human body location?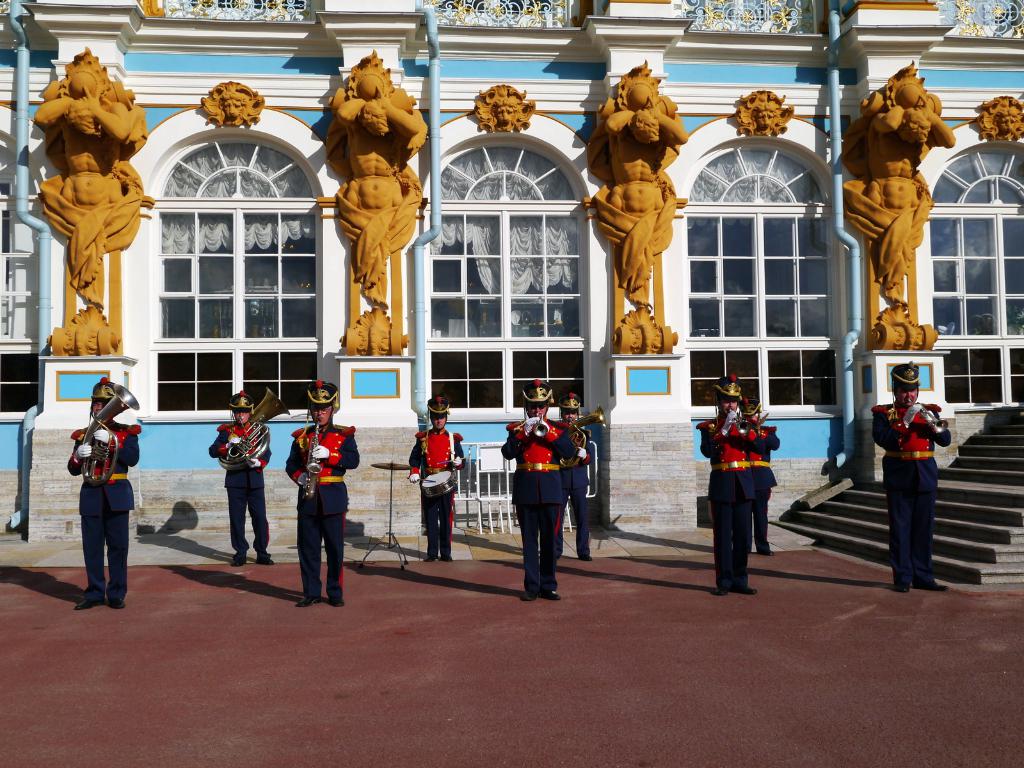
<box>546,390,595,570</box>
